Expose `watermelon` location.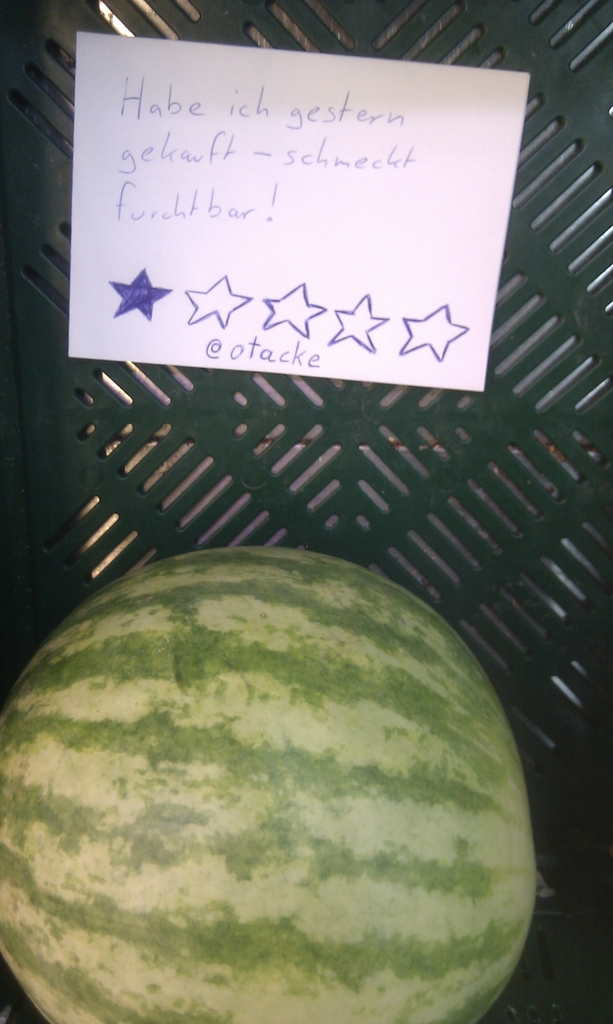
Exposed at 0 542 539 1023.
